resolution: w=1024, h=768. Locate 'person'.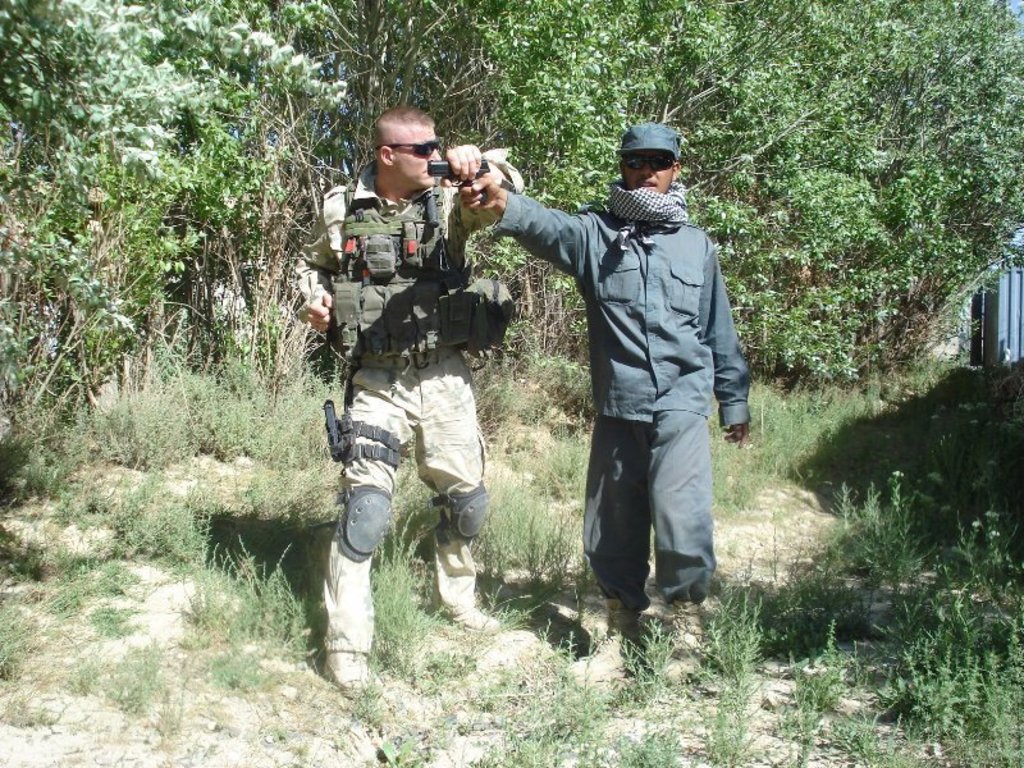
(left=296, top=104, right=527, bottom=695).
